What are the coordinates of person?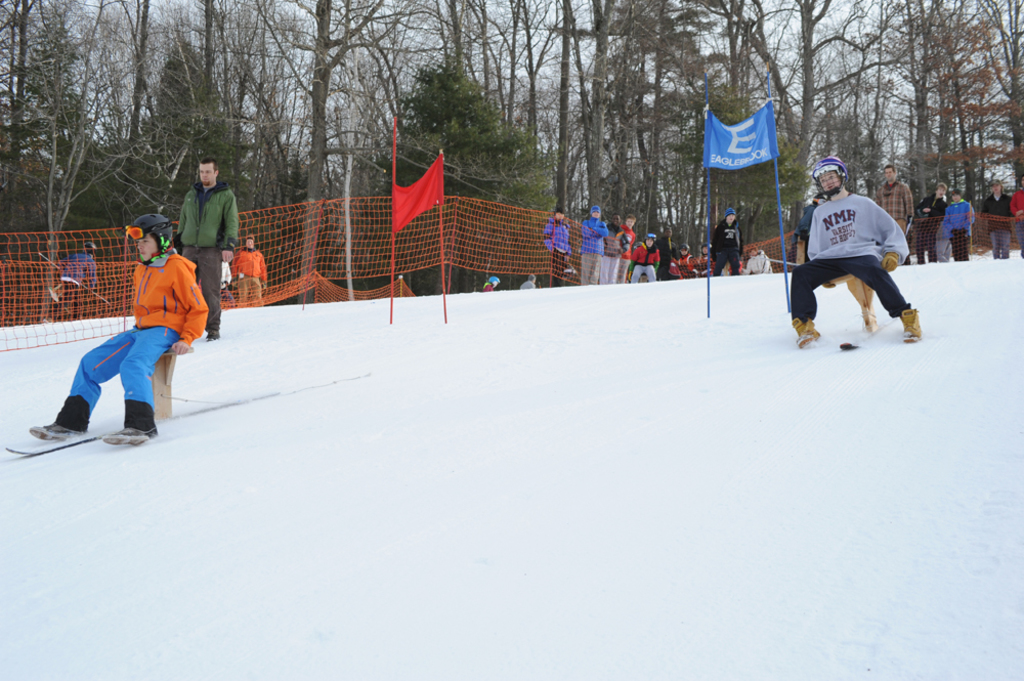
[x1=978, y1=175, x2=1012, y2=261].
